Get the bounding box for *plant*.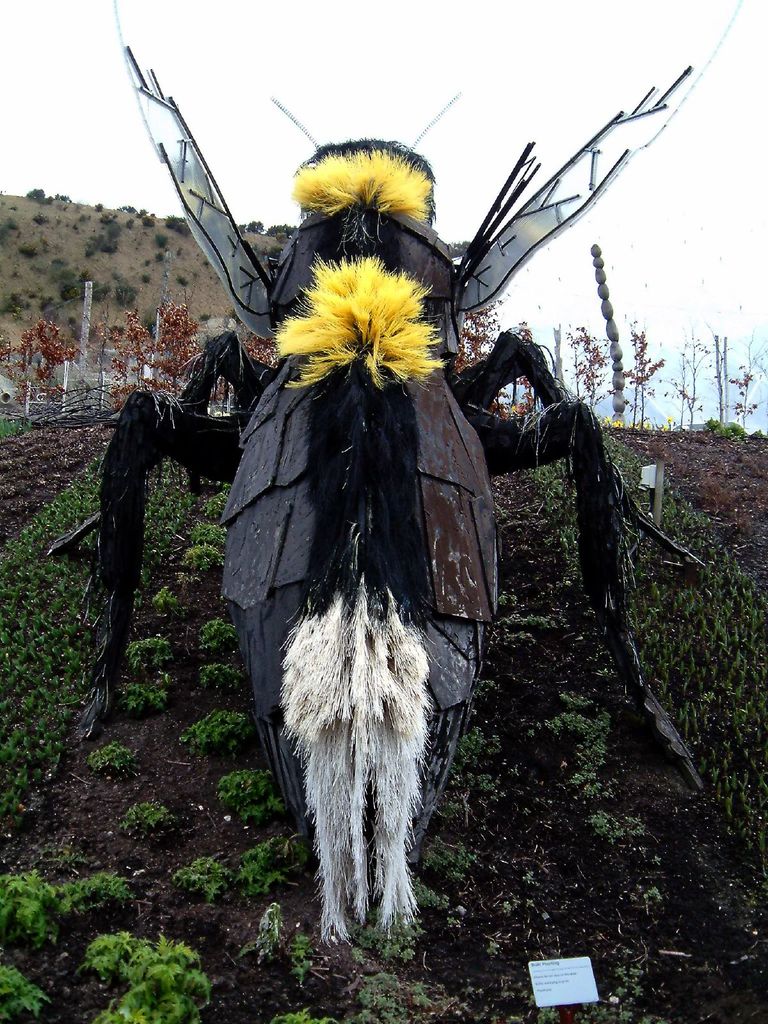
box(228, 756, 291, 829).
